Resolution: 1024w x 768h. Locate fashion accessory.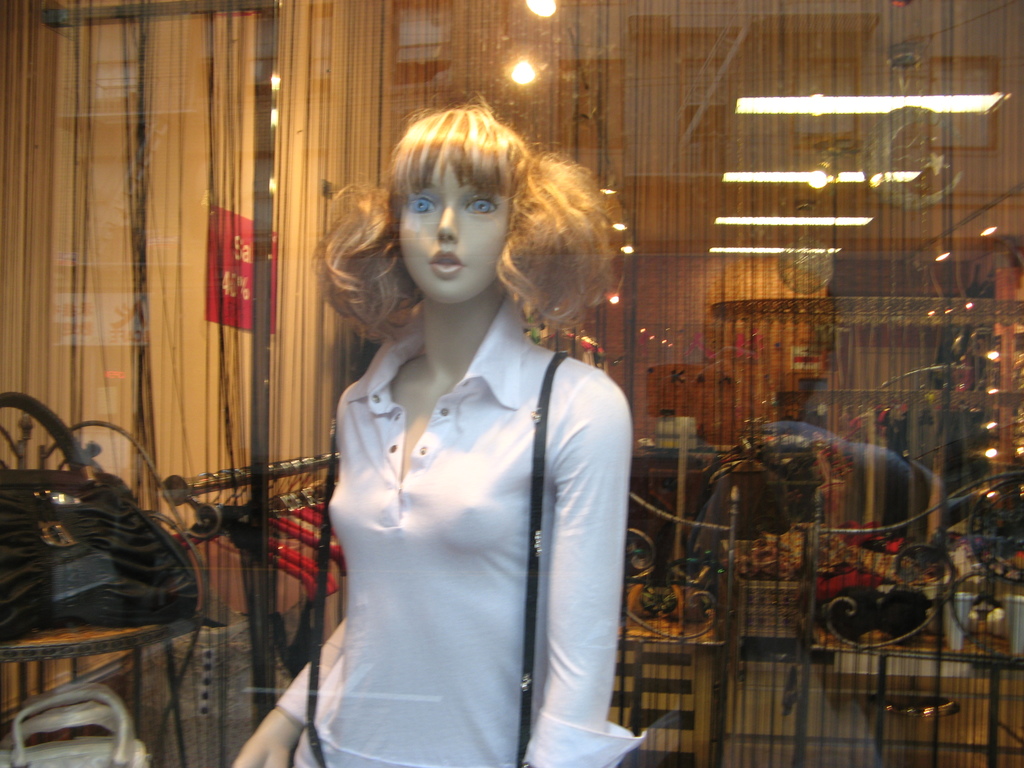
(left=0, top=684, right=146, bottom=767).
